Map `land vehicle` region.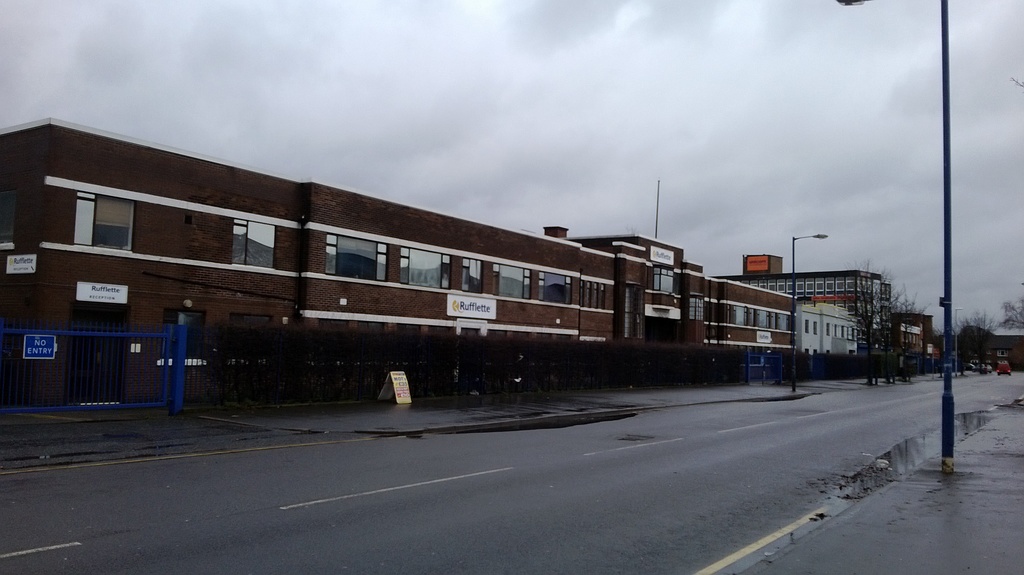
Mapped to {"x1": 966, "y1": 363, "x2": 995, "y2": 373}.
